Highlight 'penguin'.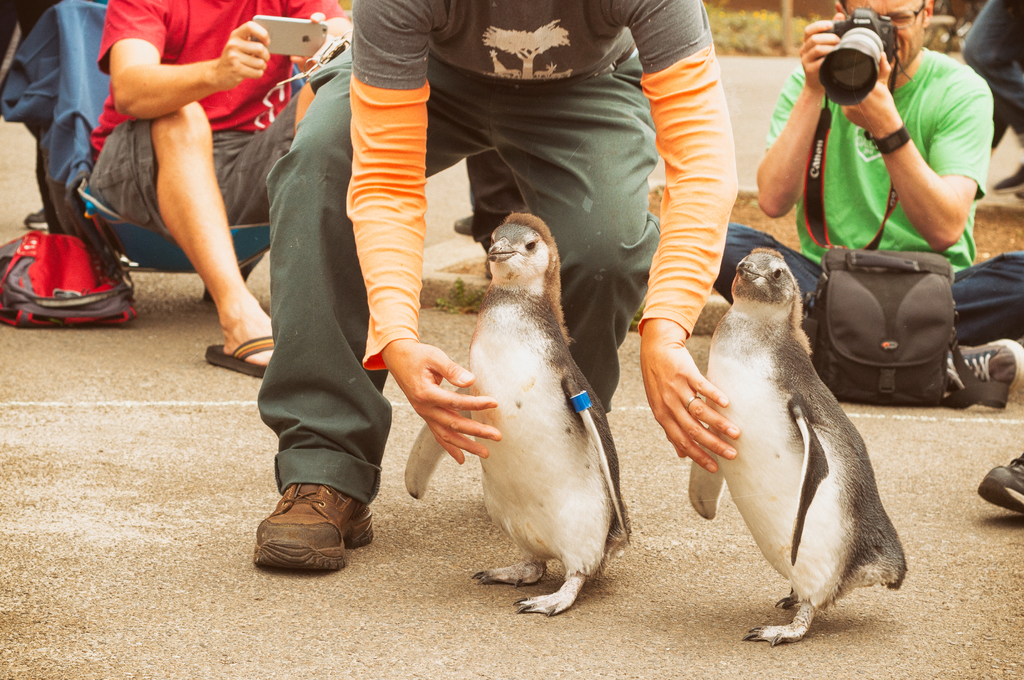
Highlighted region: <region>399, 214, 633, 620</region>.
